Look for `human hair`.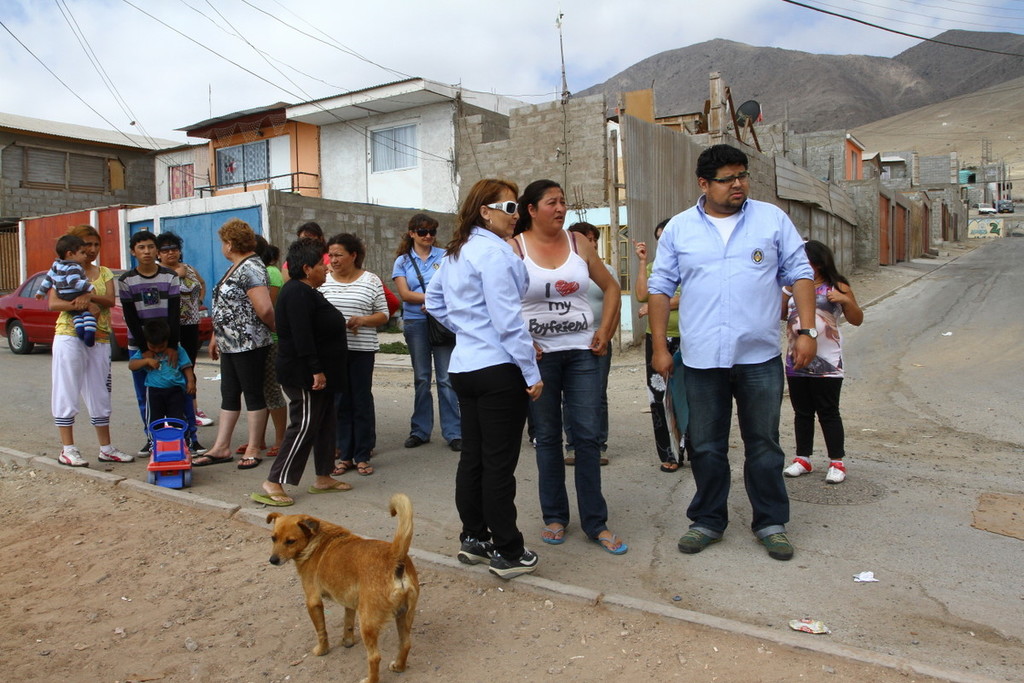
Found: 299:221:326:243.
